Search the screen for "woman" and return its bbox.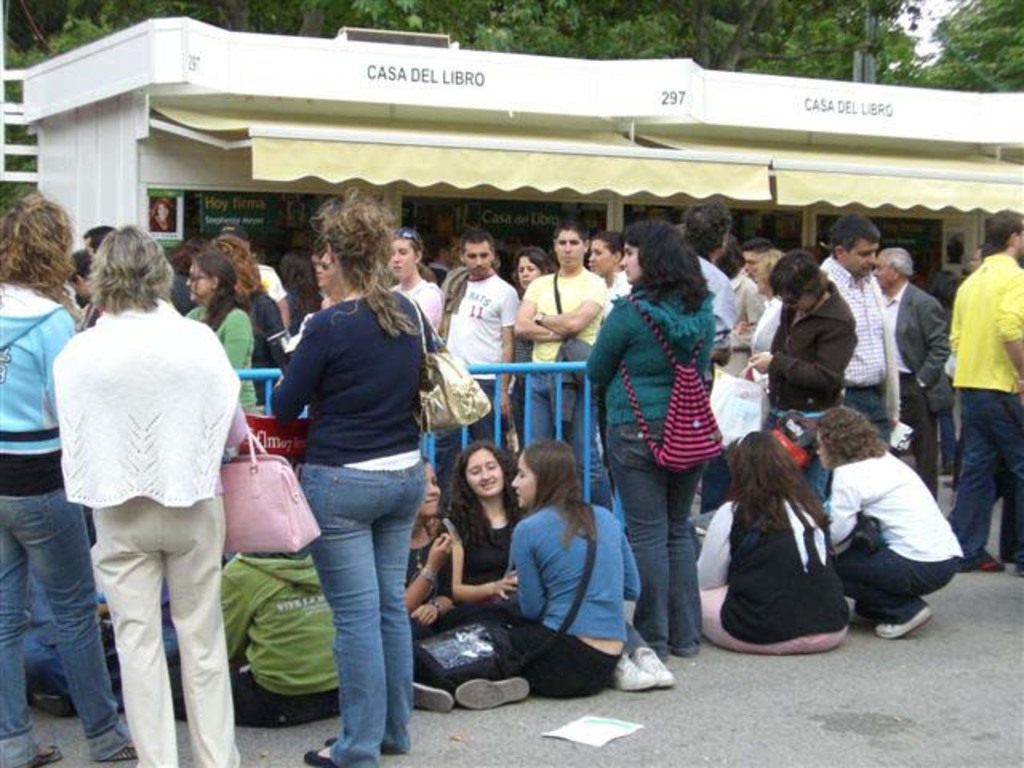
Found: (x1=389, y1=470, x2=461, y2=725).
